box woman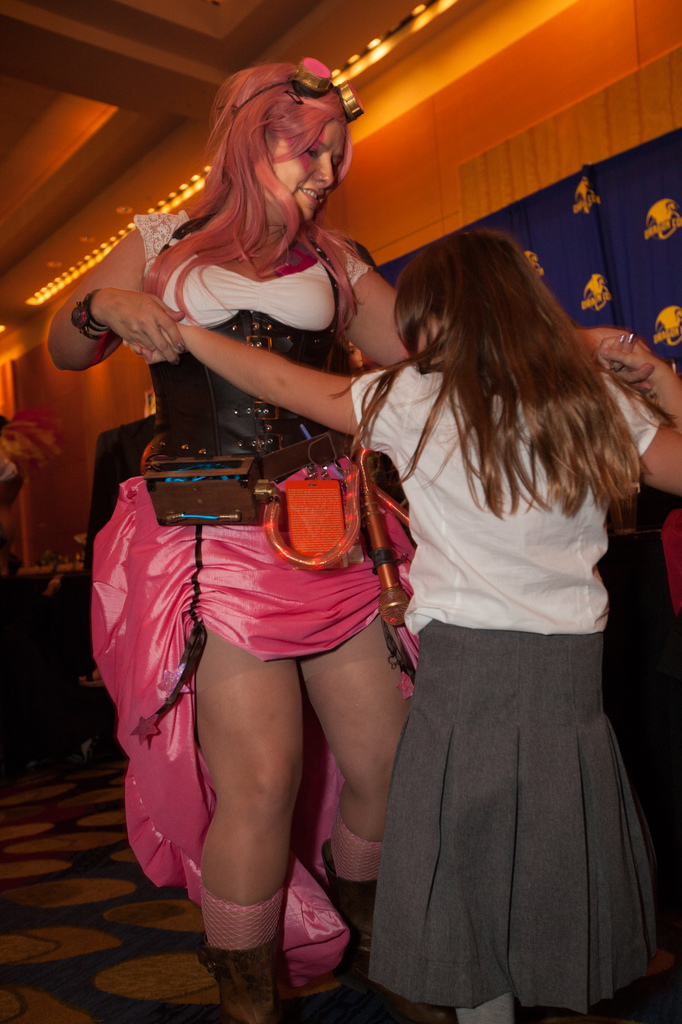
bbox(51, 61, 658, 1023)
